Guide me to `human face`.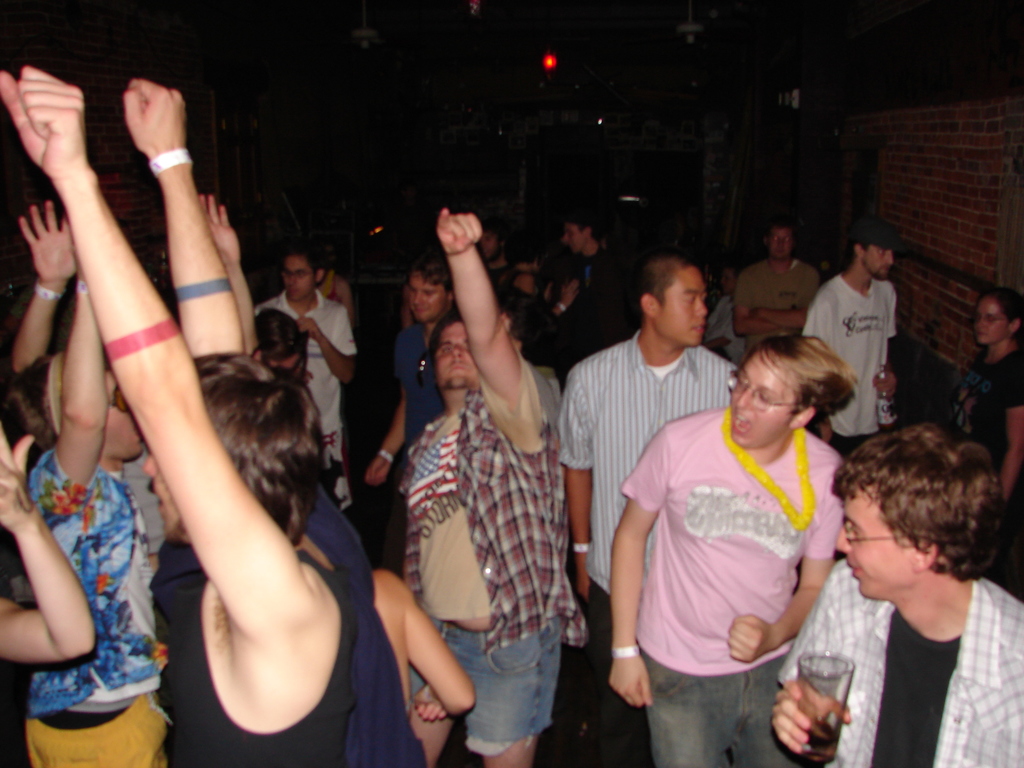
Guidance: <bbox>771, 225, 787, 254</bbox>.
